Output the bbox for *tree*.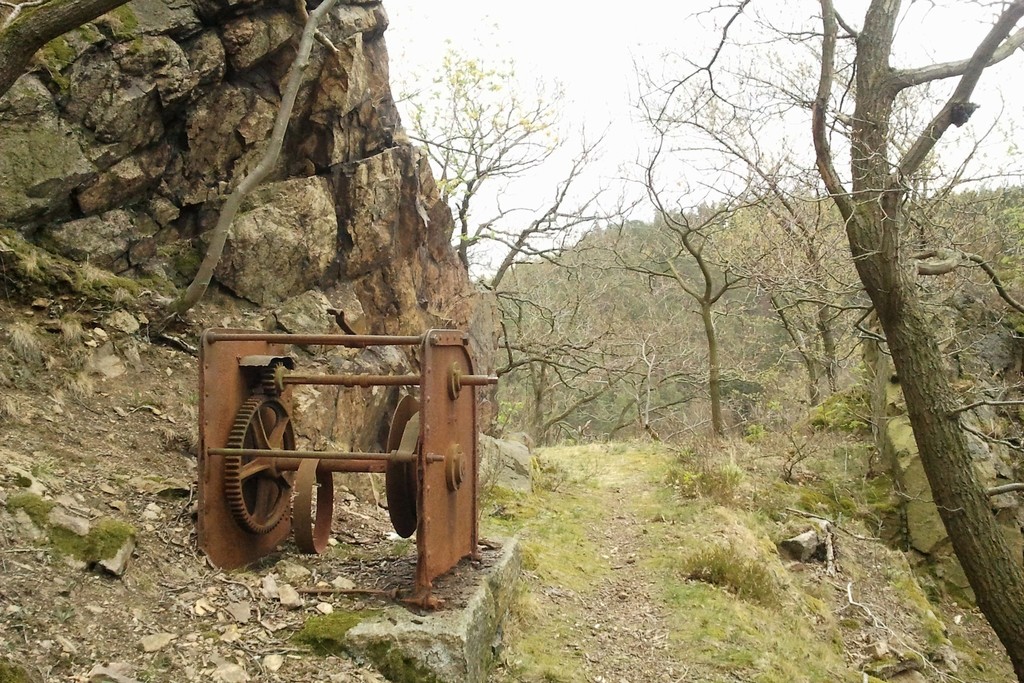
box(382, 35, 551, 272).
